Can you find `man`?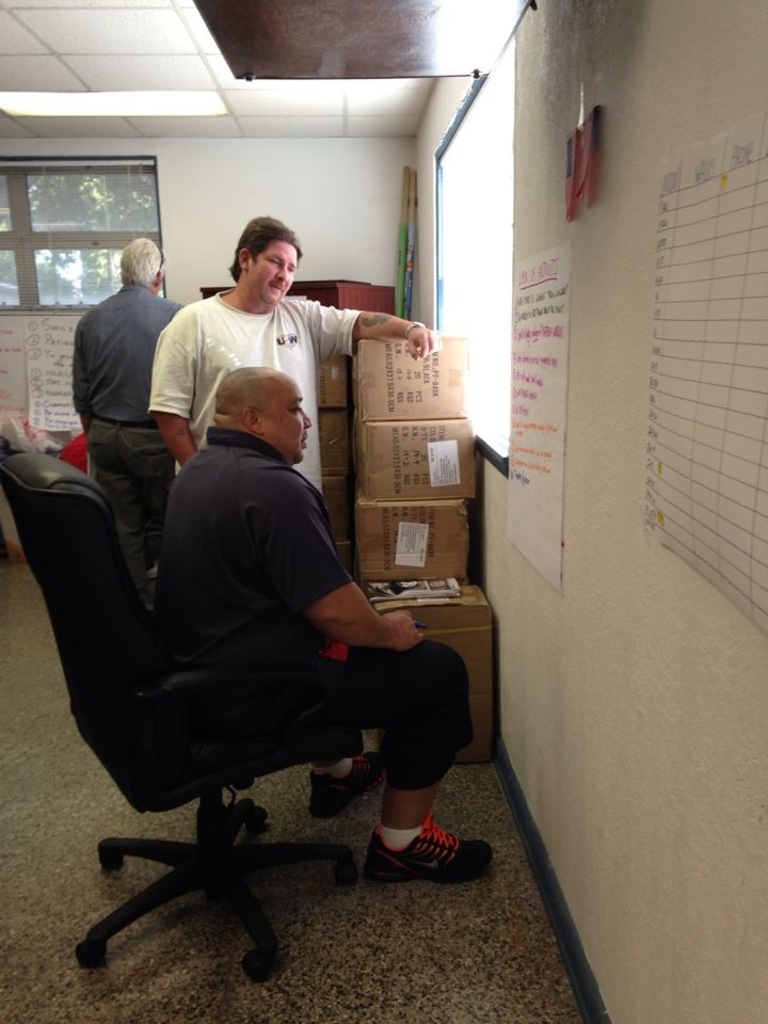
Yes, bounding box: 140, 206, 448, 494.
